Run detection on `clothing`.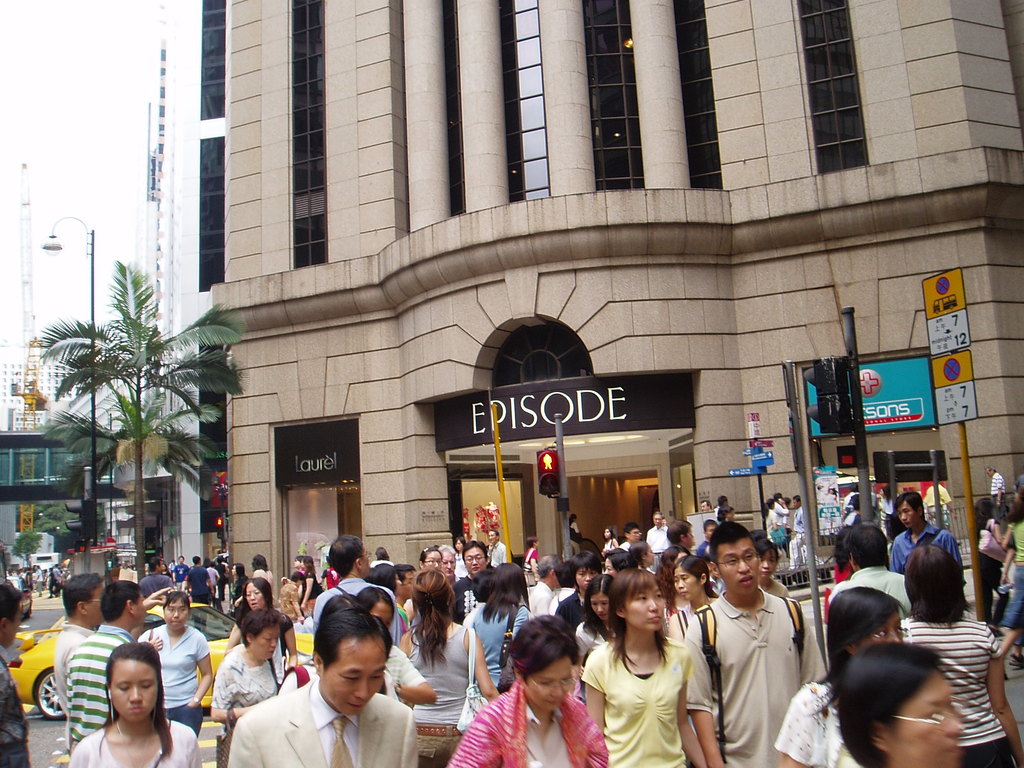
Result: bbox(580, 634, 692, 767).
